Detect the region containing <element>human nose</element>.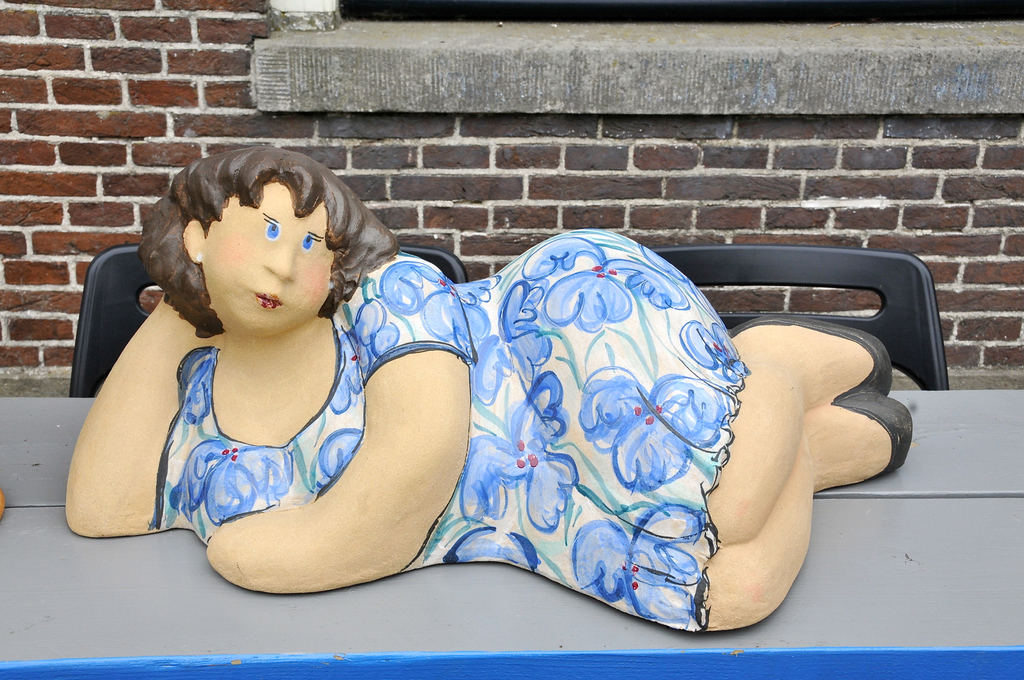
BBox(266, 245, 293, 279).
